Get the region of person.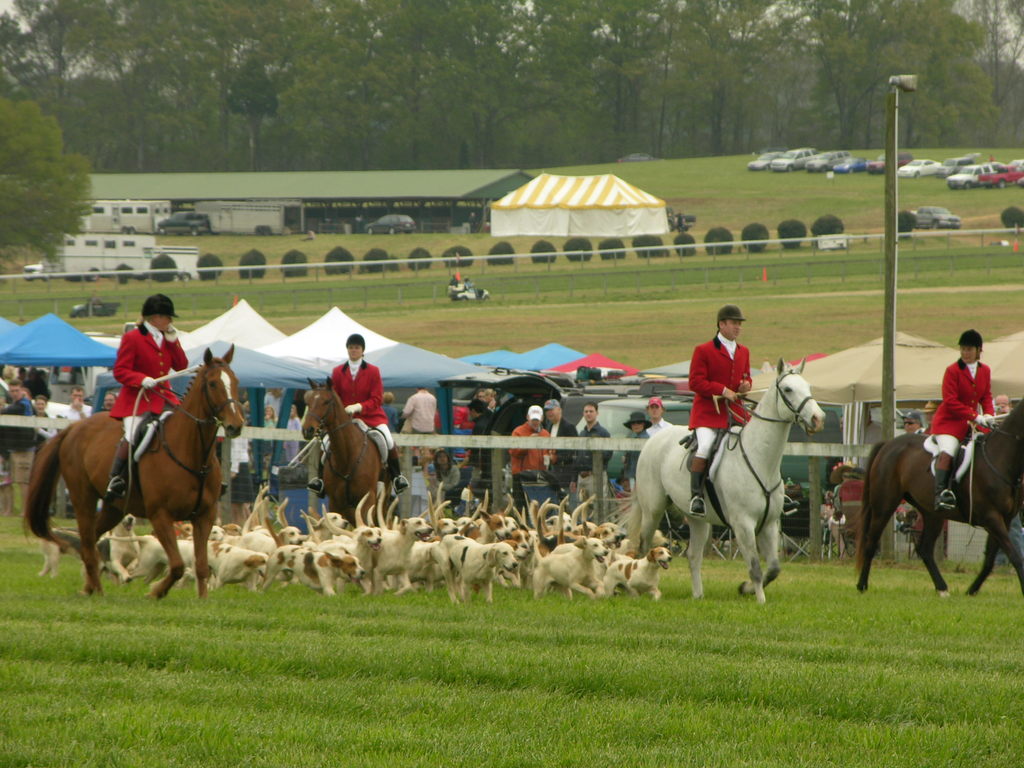
Rect(401, 385, 437, 433).
